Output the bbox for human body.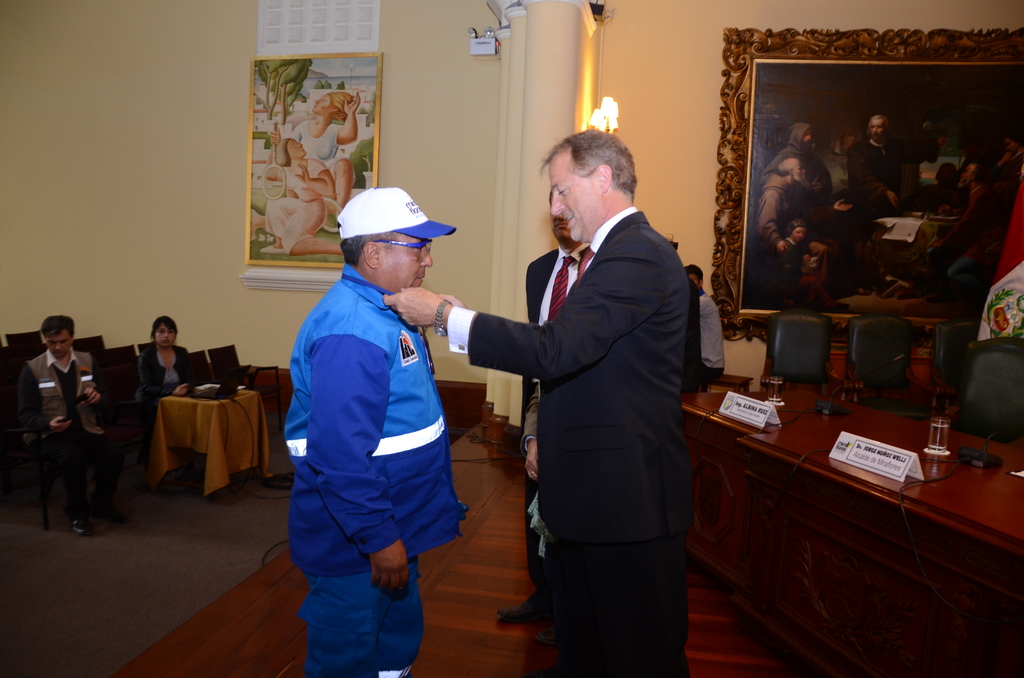
(273, 209, 458, 665).
